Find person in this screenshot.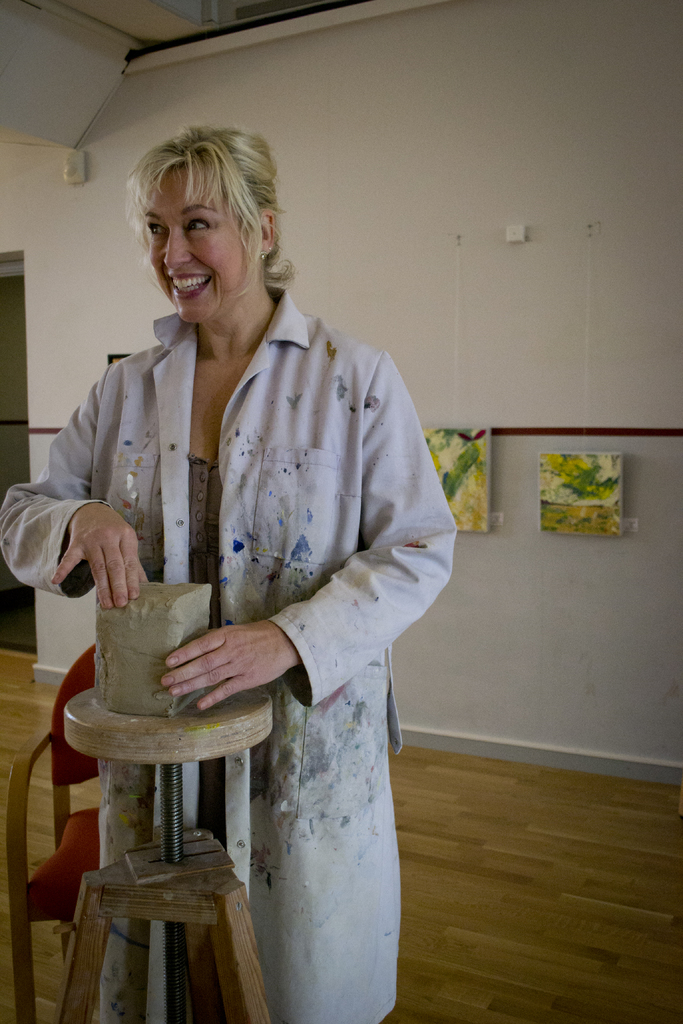
The bounding box for person is l=0, t=120, r=460, b=1023.
